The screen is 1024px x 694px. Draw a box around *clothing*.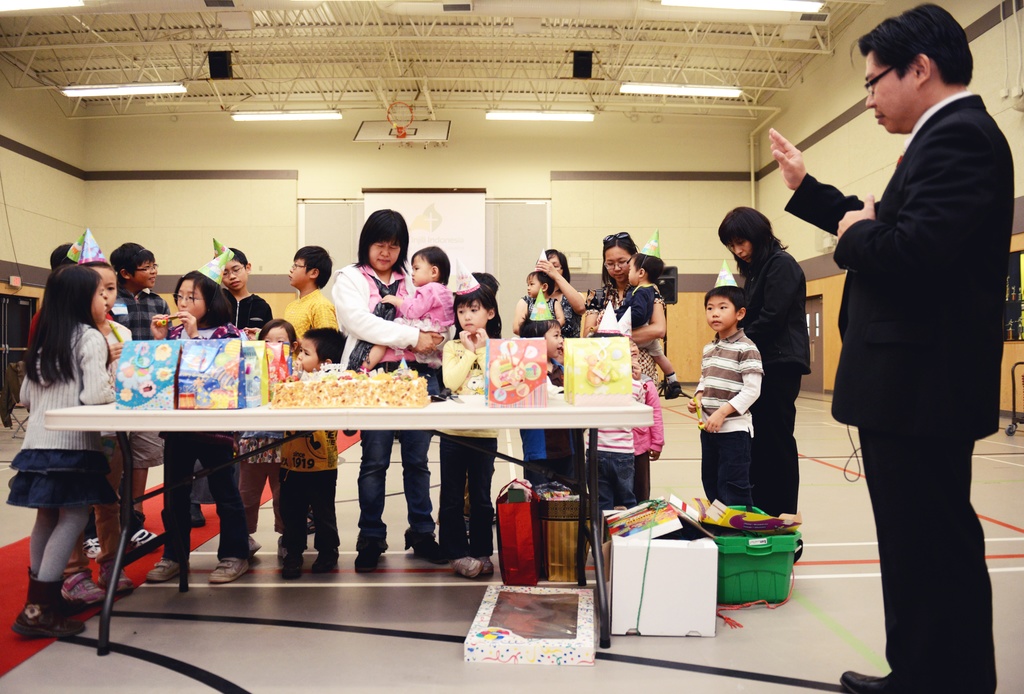
3,314,98,504.
